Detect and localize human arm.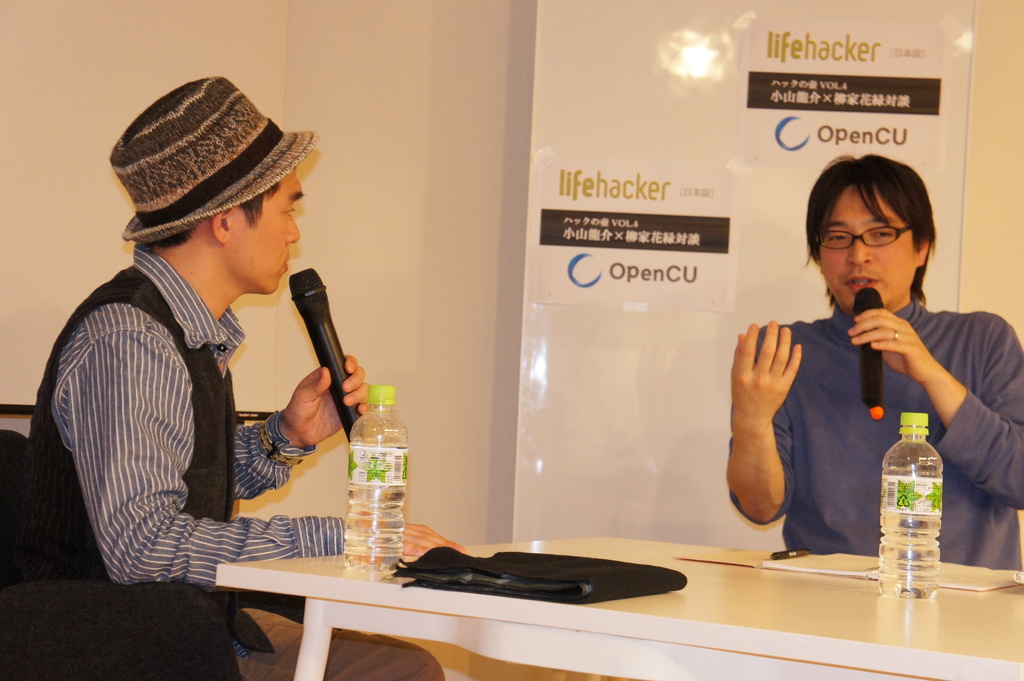
Localized at (723, 314, 814, 527).
